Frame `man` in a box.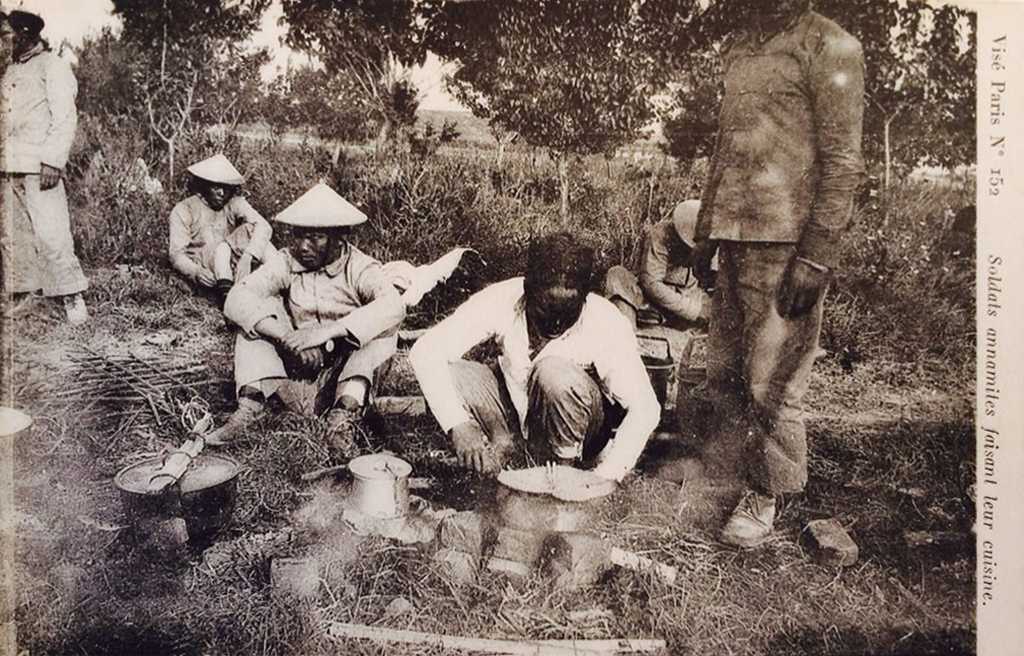
bbox=(215, 183, 408, 450).
